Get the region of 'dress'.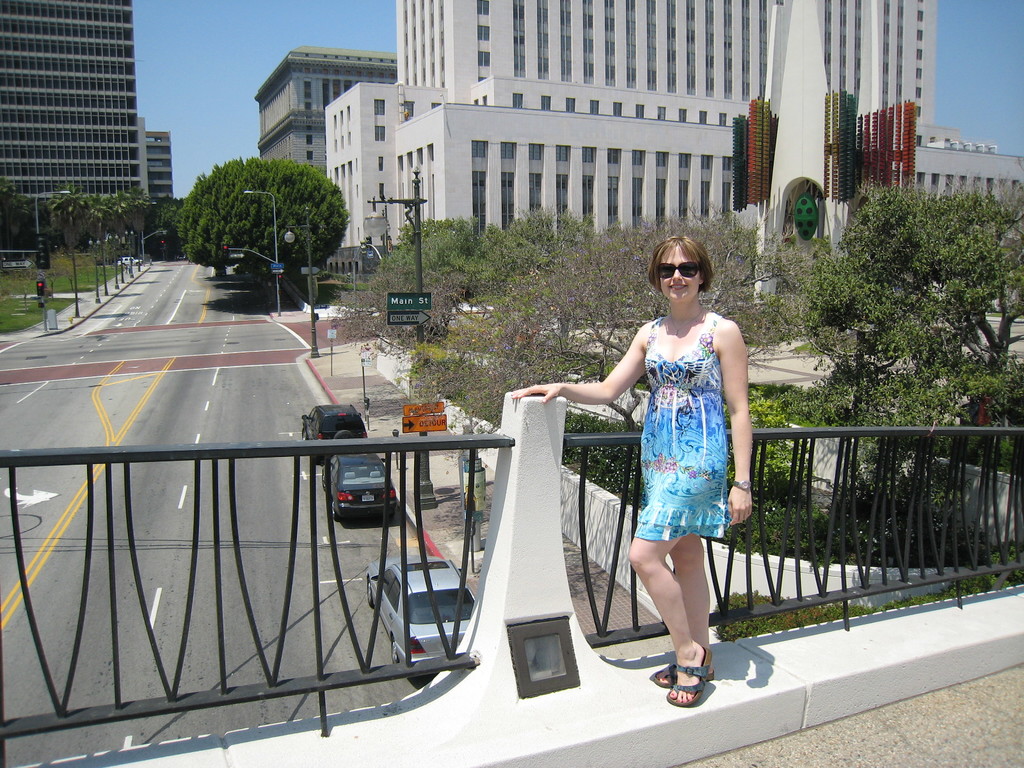
[604,296,749,572].
